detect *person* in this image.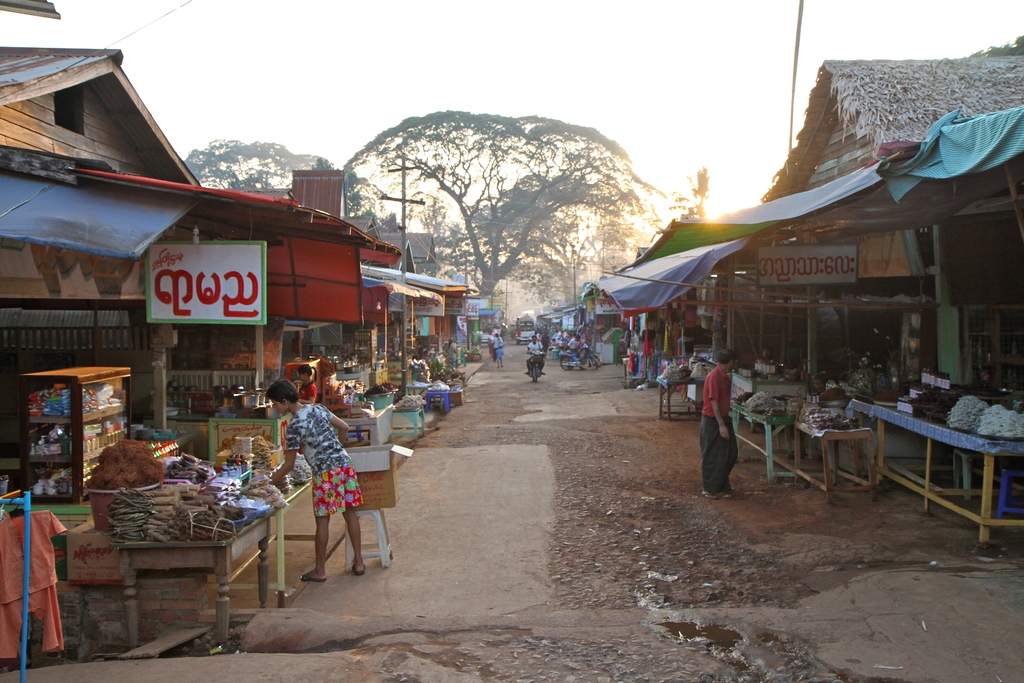
Detection: bbox=(568, 334, 581, 370).
